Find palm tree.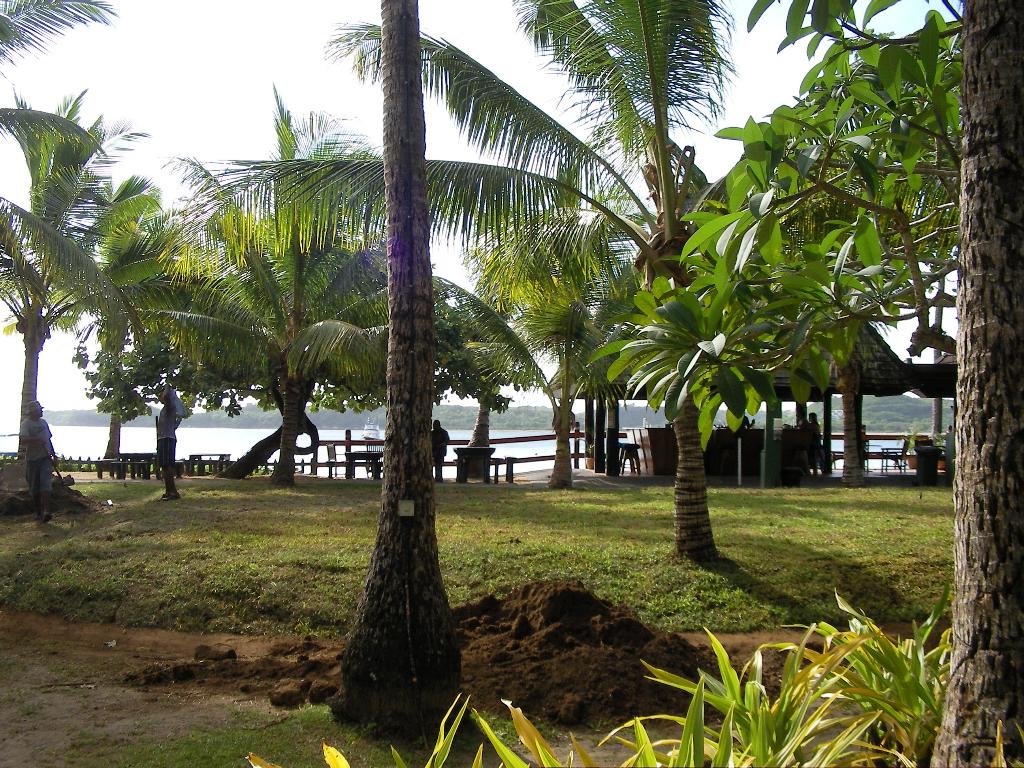
box(100, 83, 514, 488).
